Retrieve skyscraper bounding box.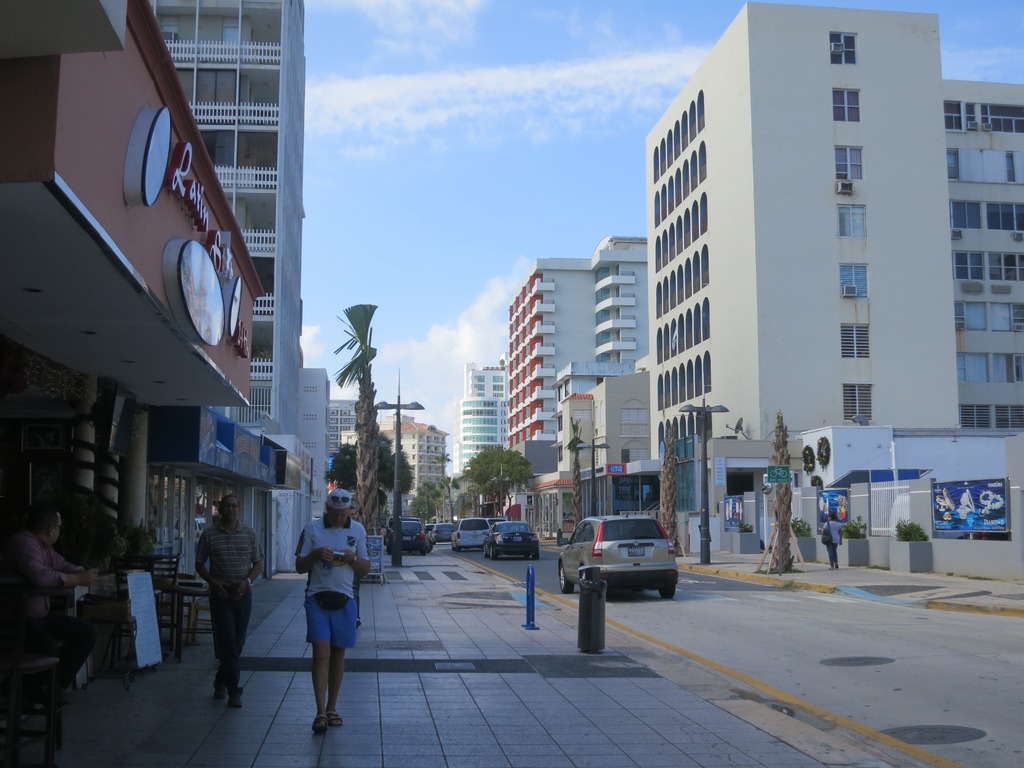
Bounding box: bbox=(278, 362, 347, 535).
